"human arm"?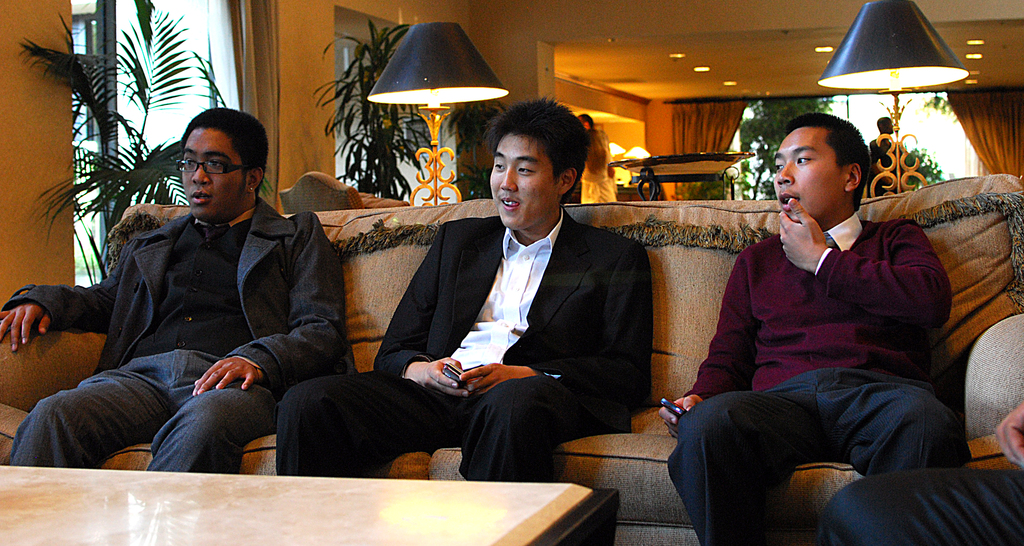
[181, 207, 351, 397]
